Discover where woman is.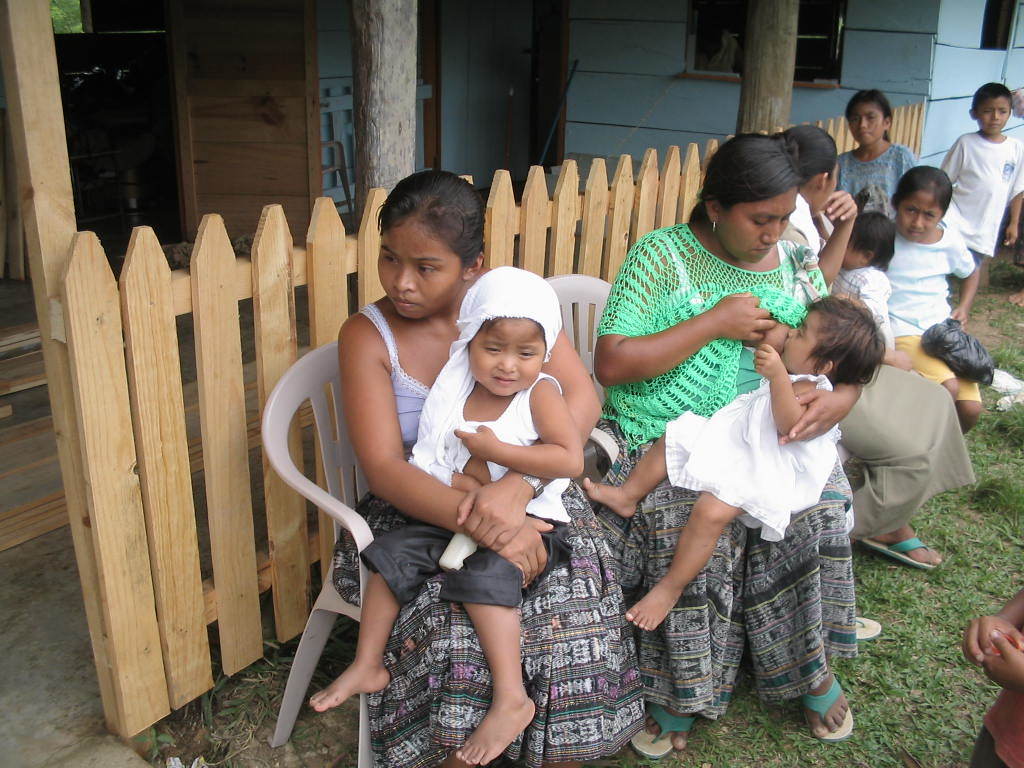
Discovered at <box>778,120,977,580</box>.
